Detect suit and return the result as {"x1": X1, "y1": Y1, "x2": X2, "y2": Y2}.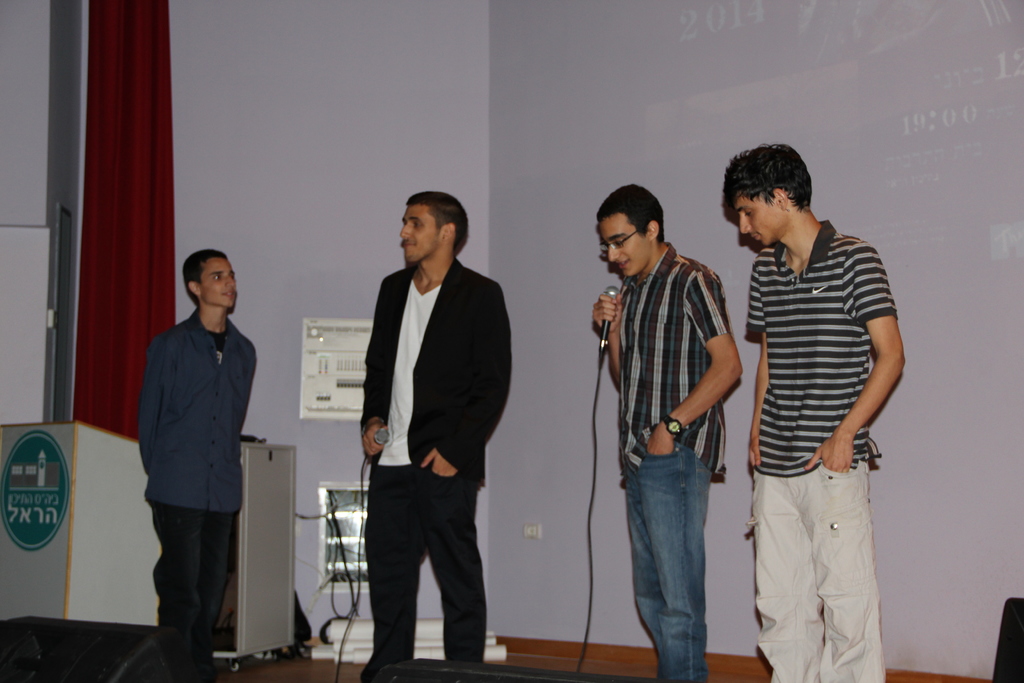
{"x1": 344, "y1": 193, "x2": 508, "y2": 666}.
